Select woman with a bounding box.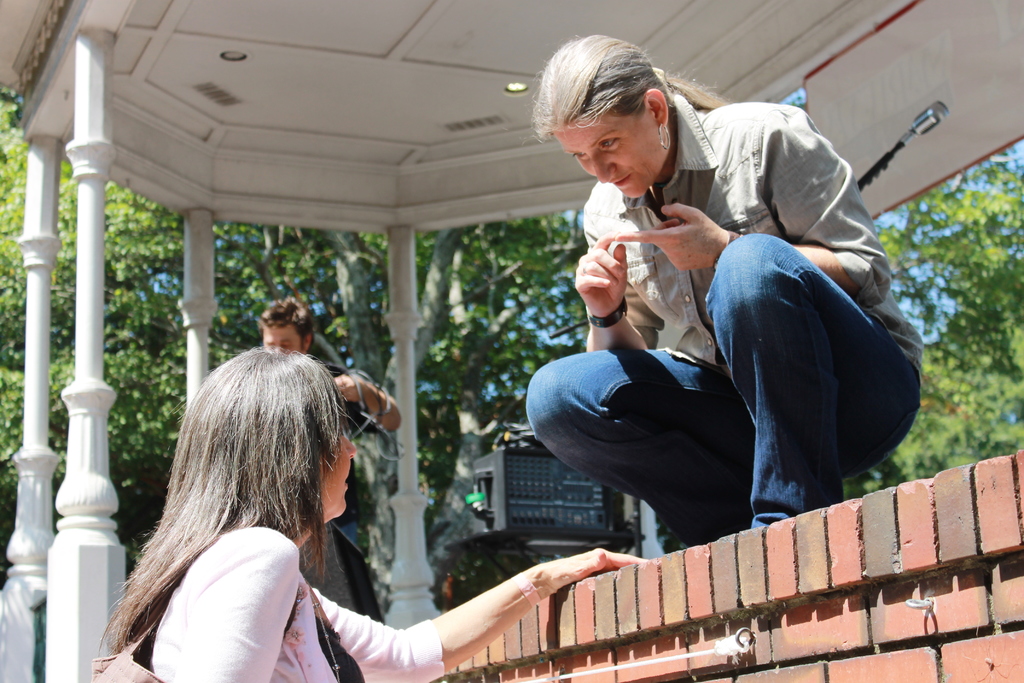
bbox=[80, 340, 666, 682].
